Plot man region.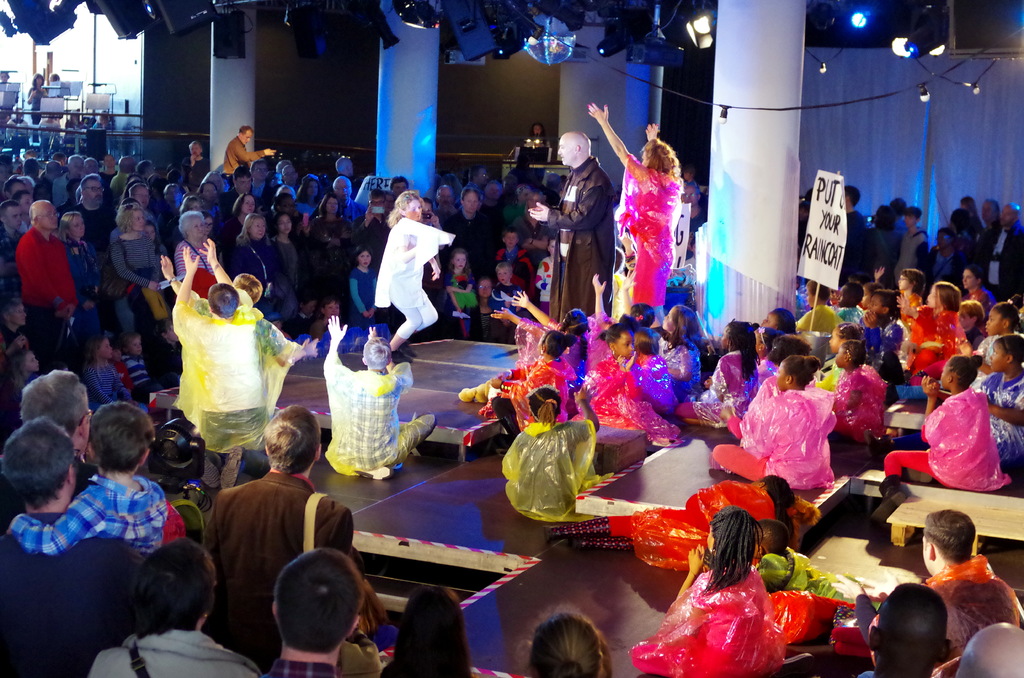
Plotted at left=334, top=179, right=367, bottom=218.
